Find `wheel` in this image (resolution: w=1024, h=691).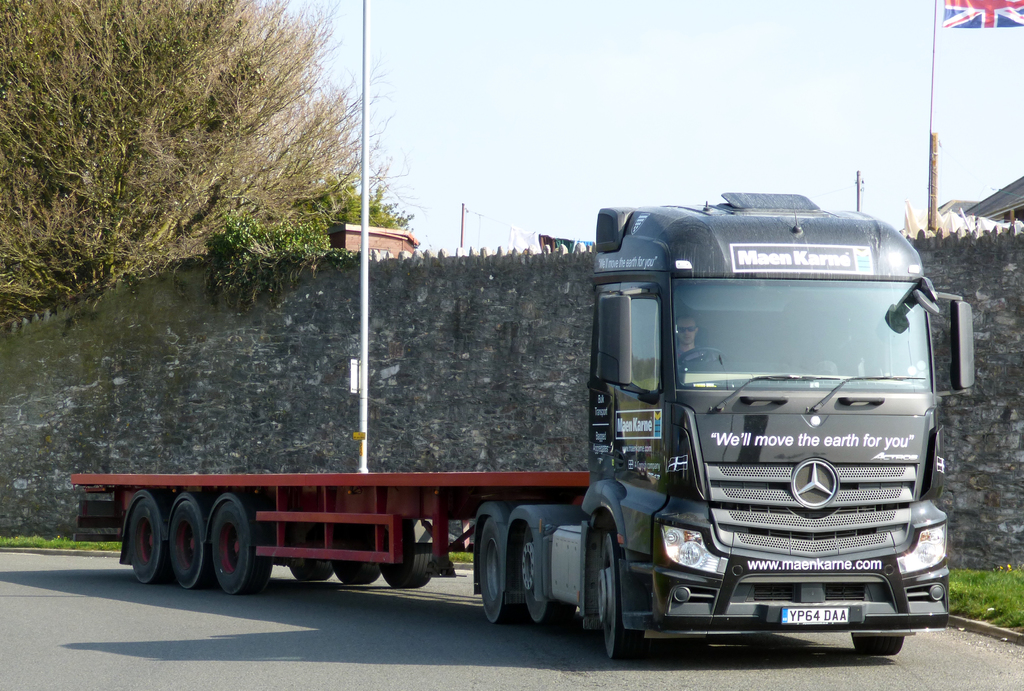
x1=474 y1=519 x2=515 y2=620.
